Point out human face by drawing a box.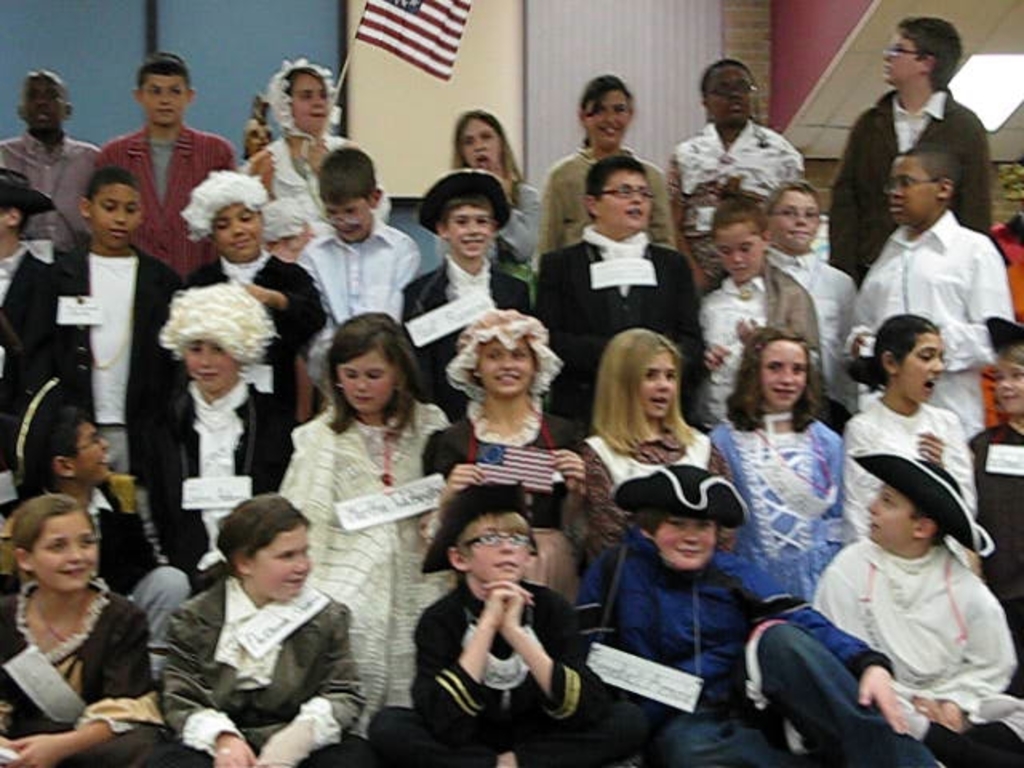
box(470, 517, 528, 589).
